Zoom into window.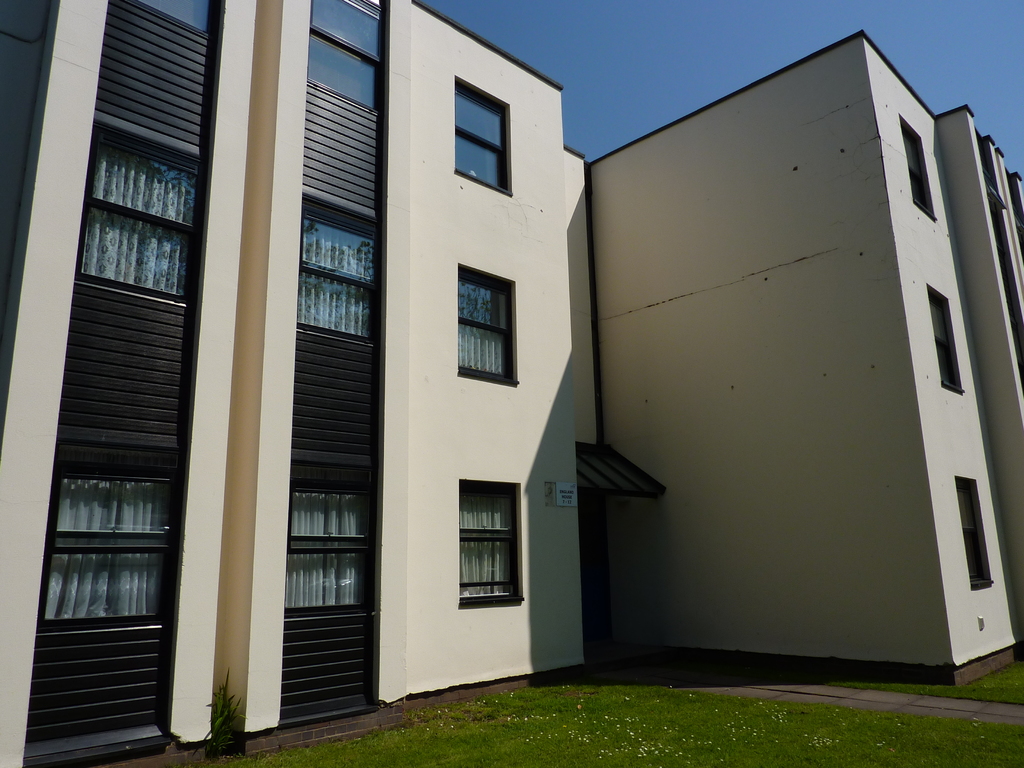
Zoom target: (x1=458, y1=267, x2=521, y2=387).
